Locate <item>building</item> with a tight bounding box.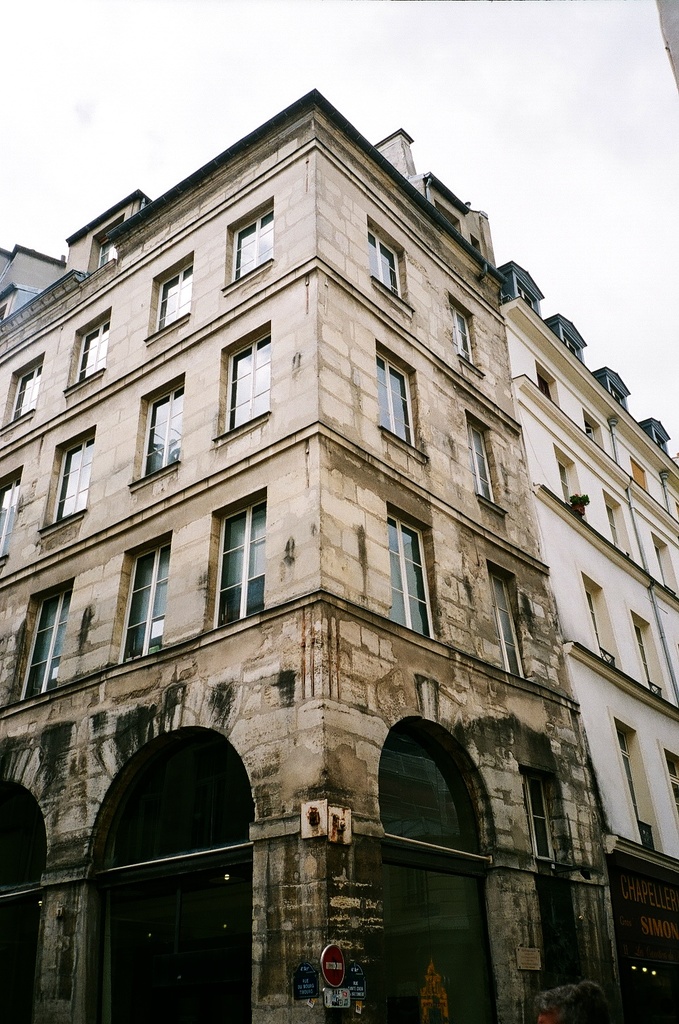
bbox=(0, 75, 678, 1023).
